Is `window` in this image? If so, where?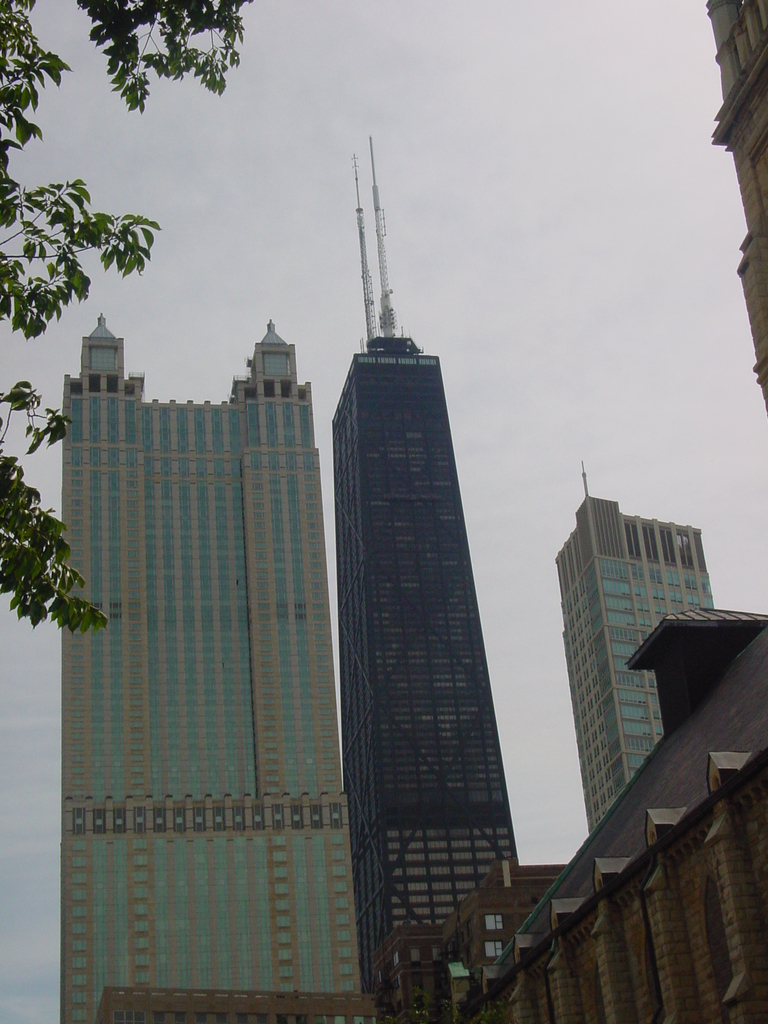
Yes, at 484, 938, 499, 959.
